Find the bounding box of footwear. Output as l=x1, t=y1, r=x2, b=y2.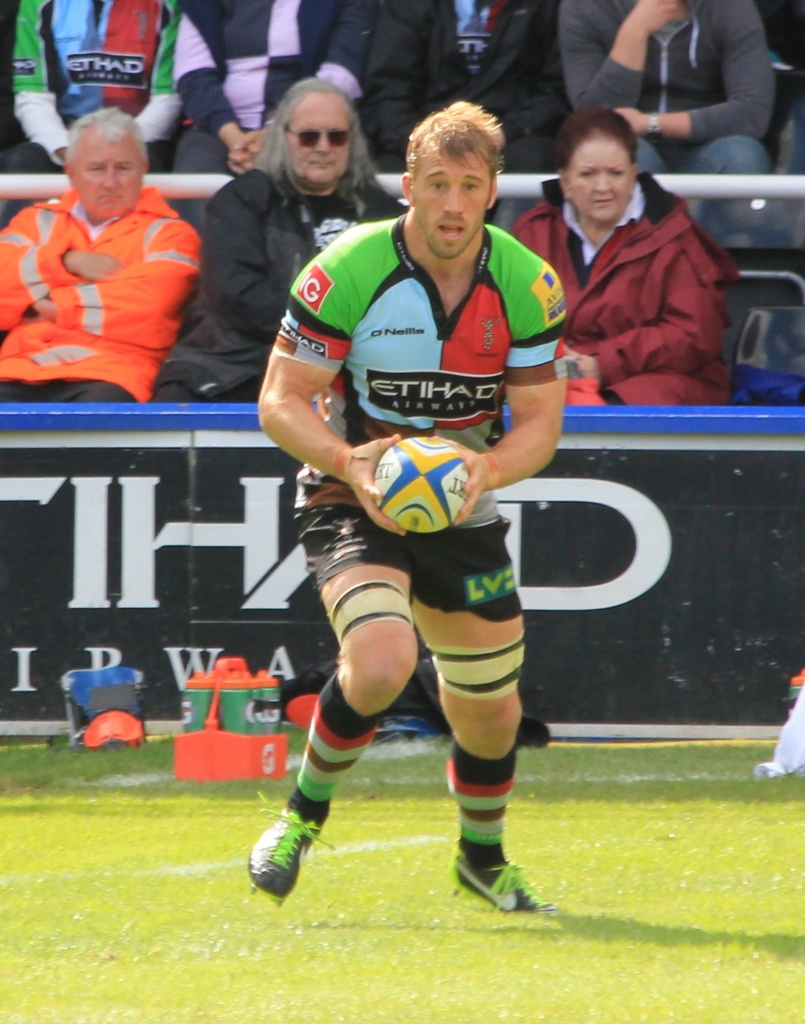
l=248, t=787, r=335, b=886.
